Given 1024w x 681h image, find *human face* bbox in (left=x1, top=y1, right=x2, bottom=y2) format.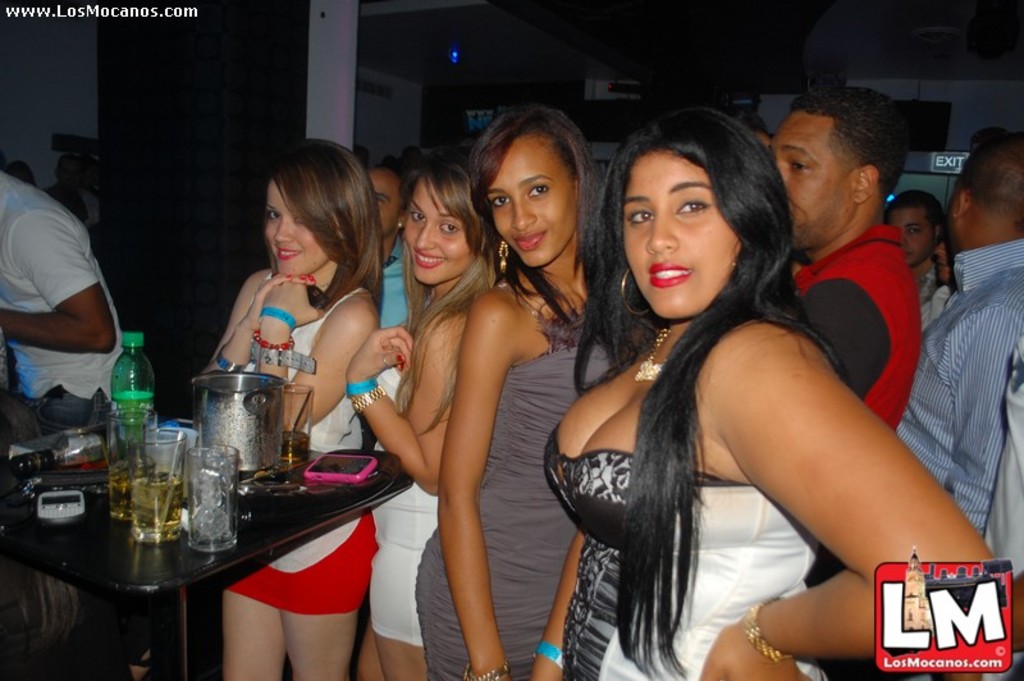
(left=401, top=170, right=481, bottom=282).
